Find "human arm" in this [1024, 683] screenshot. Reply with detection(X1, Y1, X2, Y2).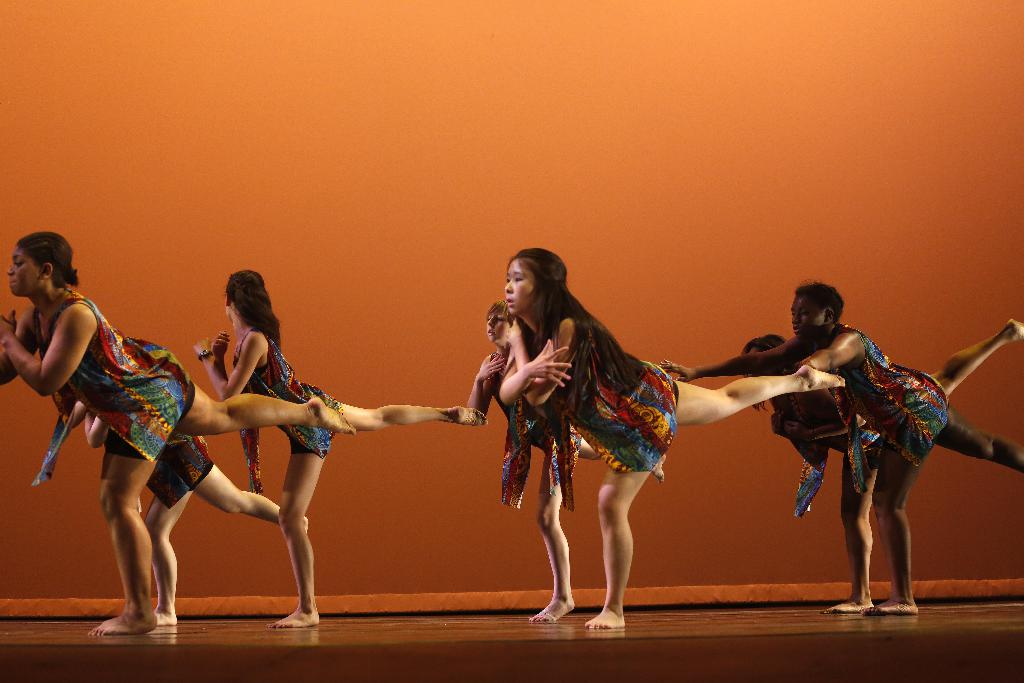
detection(467, 335, 507, 422).
